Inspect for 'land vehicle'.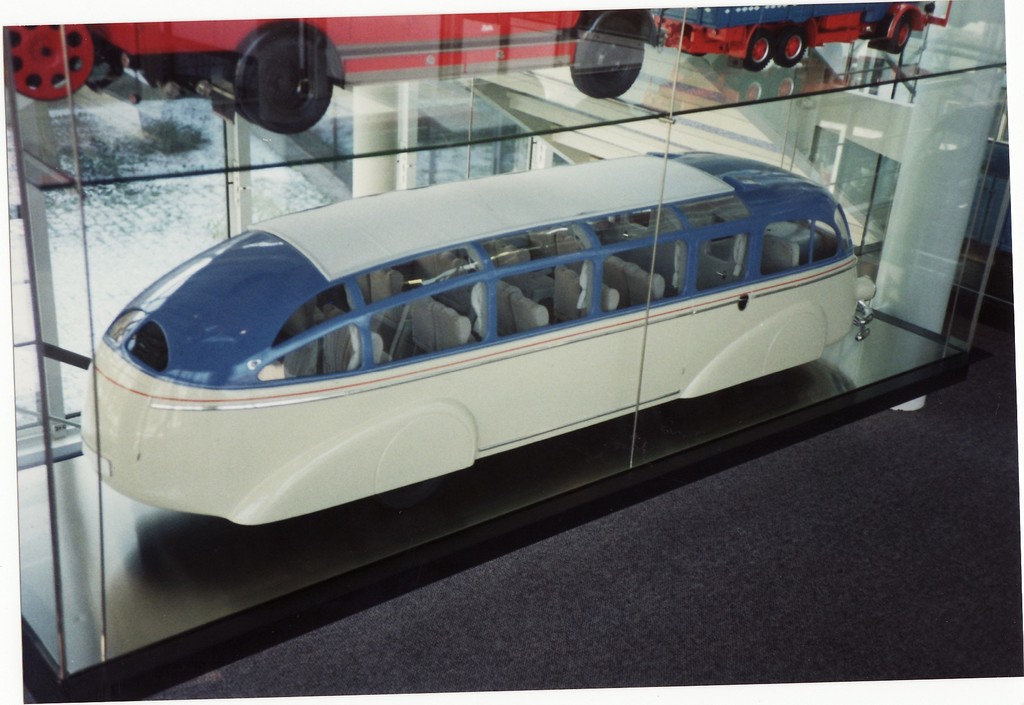
Inspection: l=92, t=8, r=665, b=134.
